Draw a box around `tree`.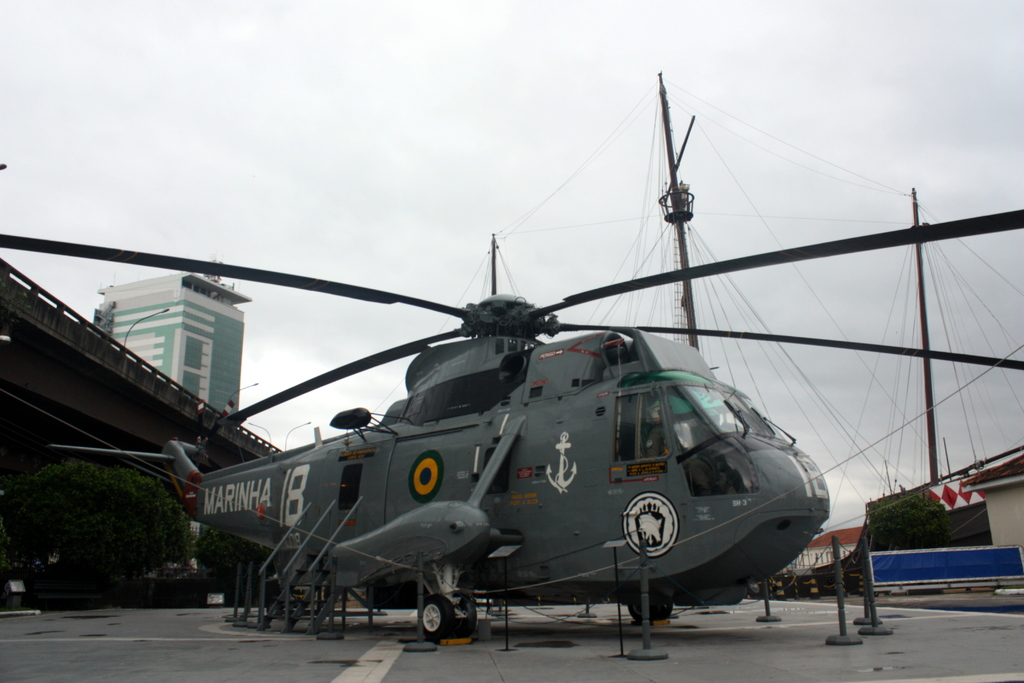
locate(17, 442, 196, 594).
